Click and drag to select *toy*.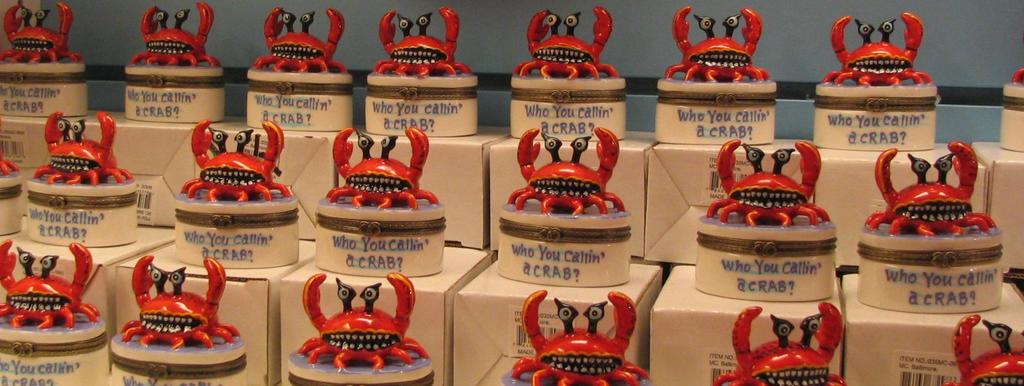
Selection: select_region(863, 142, 1005, 244).
